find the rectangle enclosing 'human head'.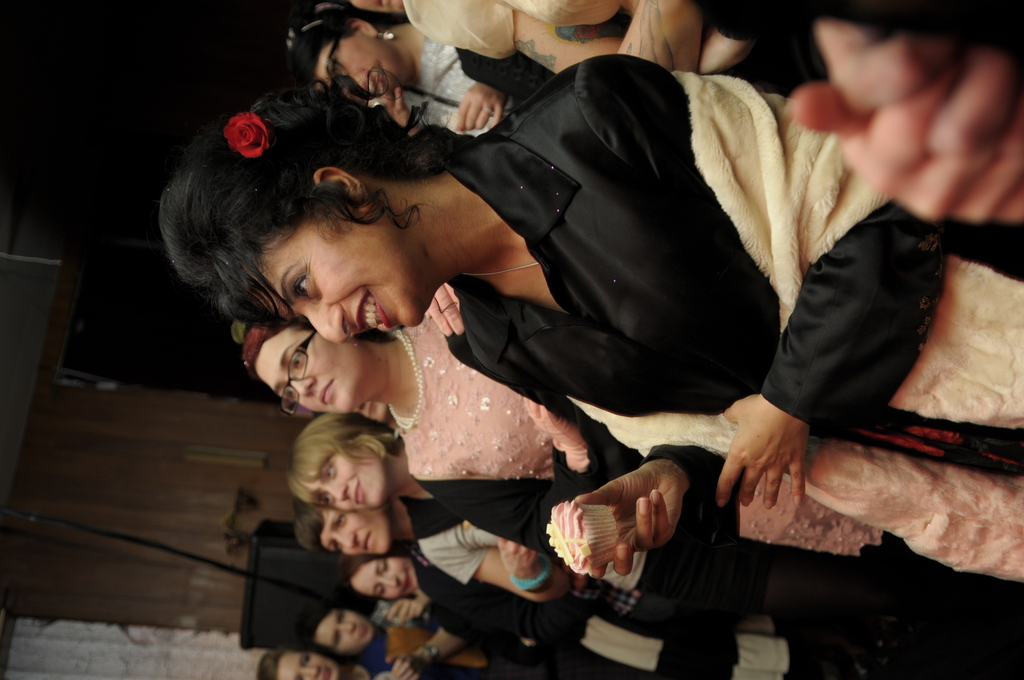
x1=154 y1=90 x2=476 y2=338.
